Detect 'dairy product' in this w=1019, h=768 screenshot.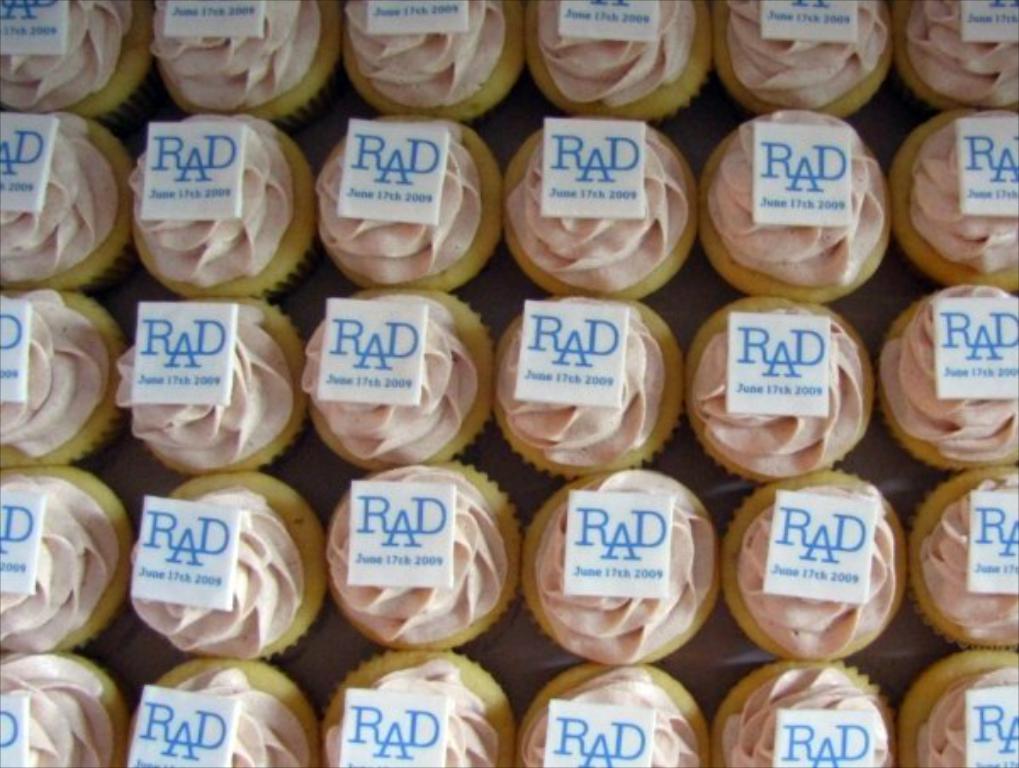
Detection: box=[927, 668, 1017, 766].
